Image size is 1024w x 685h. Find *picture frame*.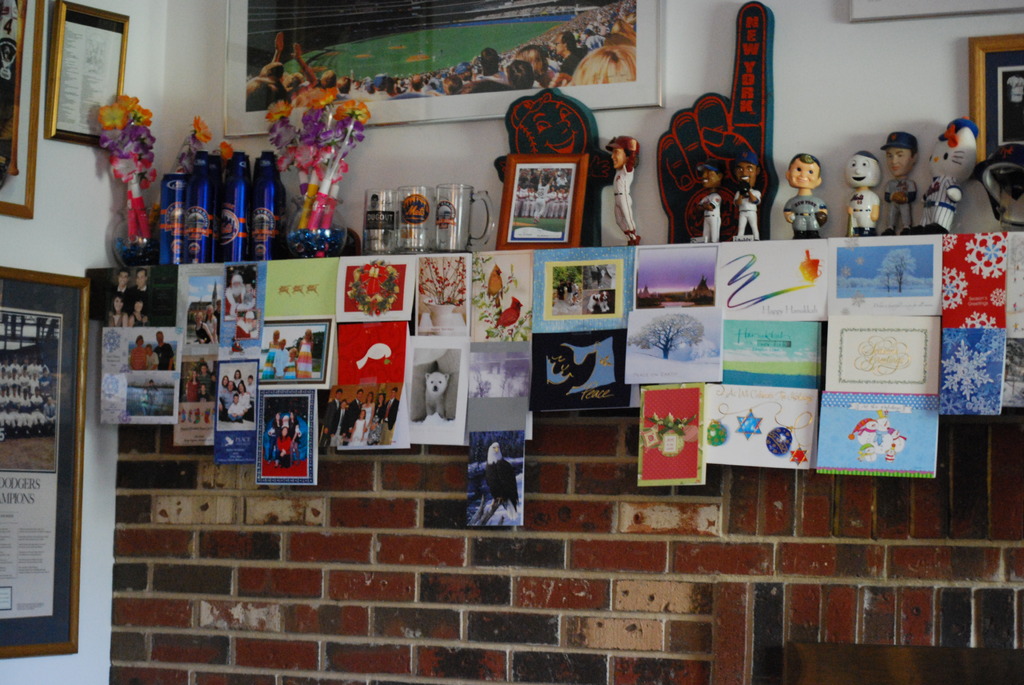
42:0:129:153.
